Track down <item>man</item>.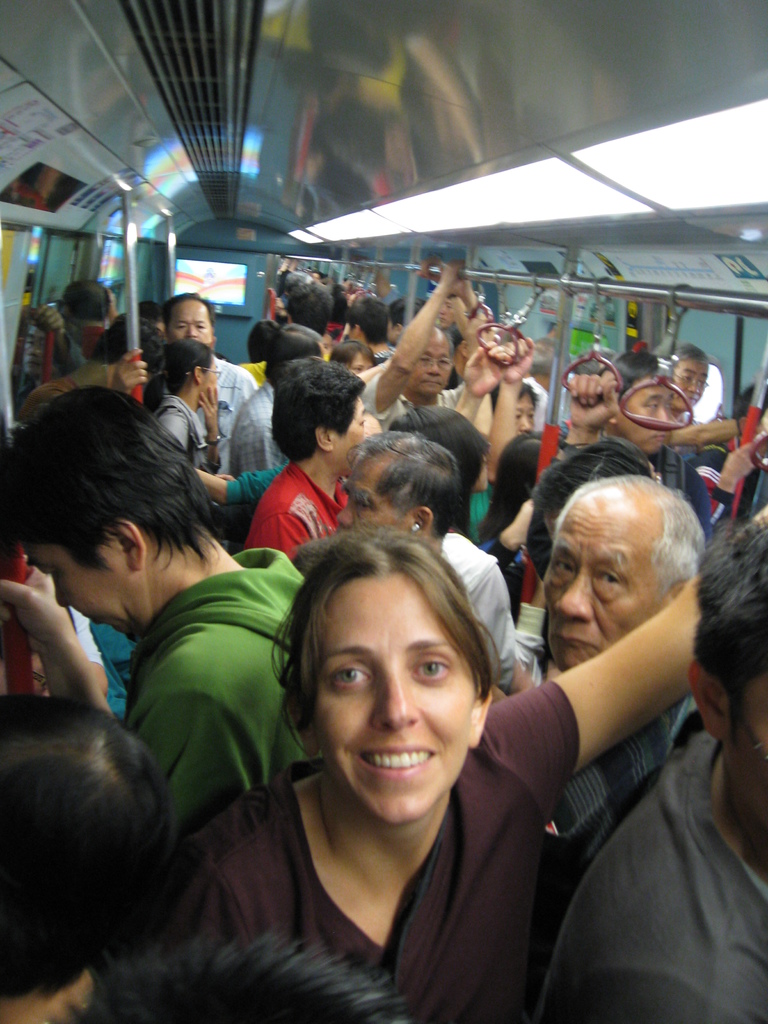
Tracked to box=[49, 279, 126, 359].
